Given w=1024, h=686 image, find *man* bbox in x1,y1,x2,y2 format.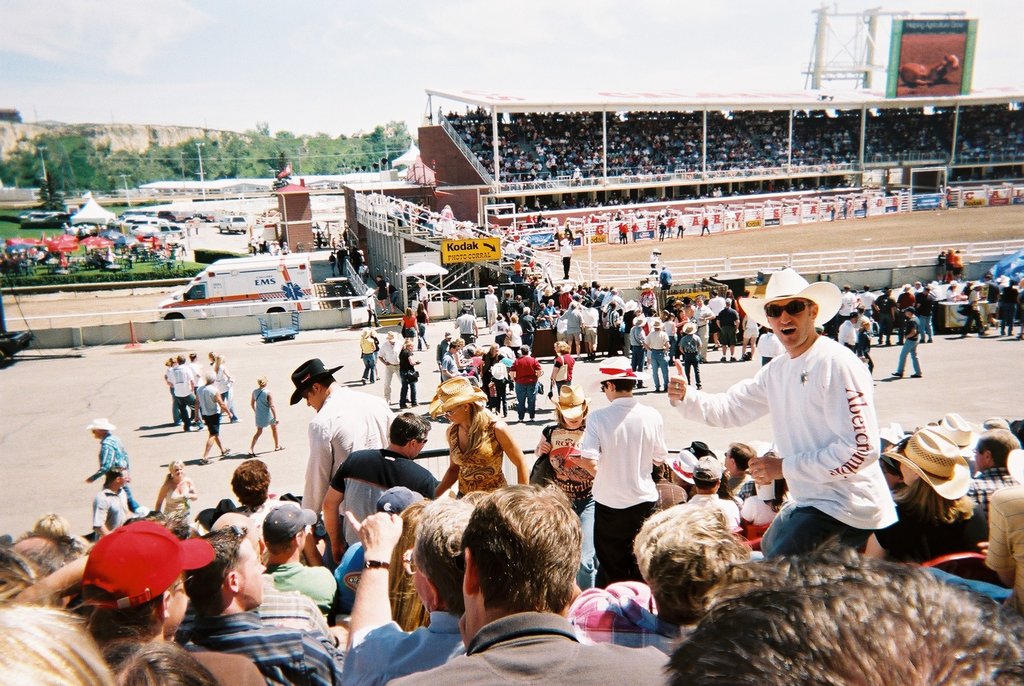
515,309,533,350.
